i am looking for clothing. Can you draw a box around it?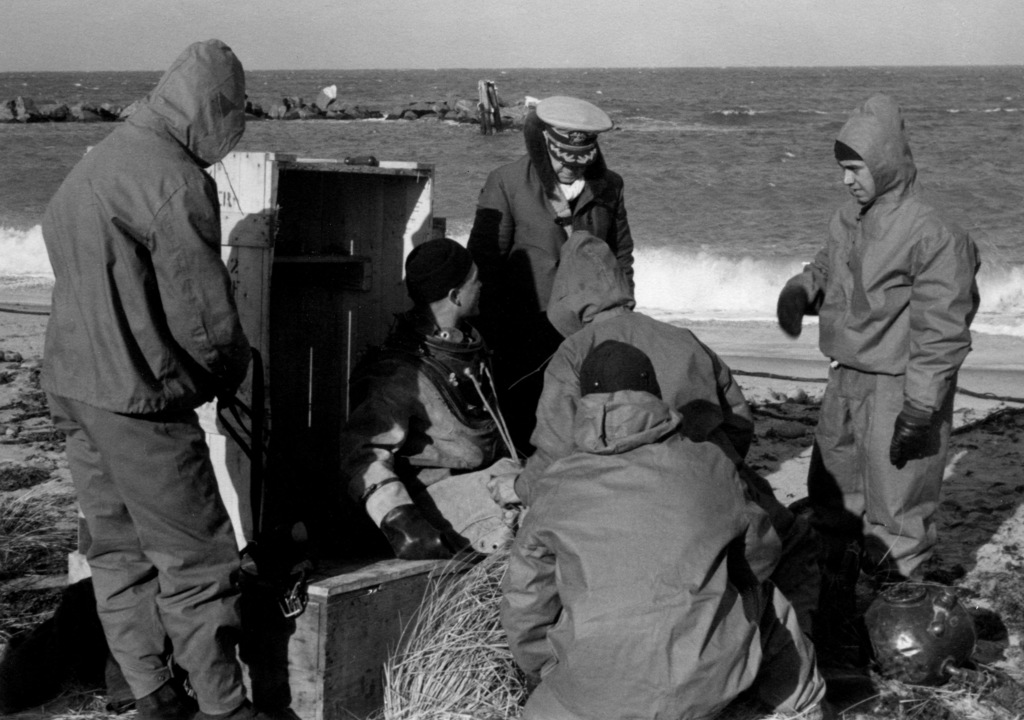
Sure, the bounding box is bbox=[468, 152, 634, 434].
